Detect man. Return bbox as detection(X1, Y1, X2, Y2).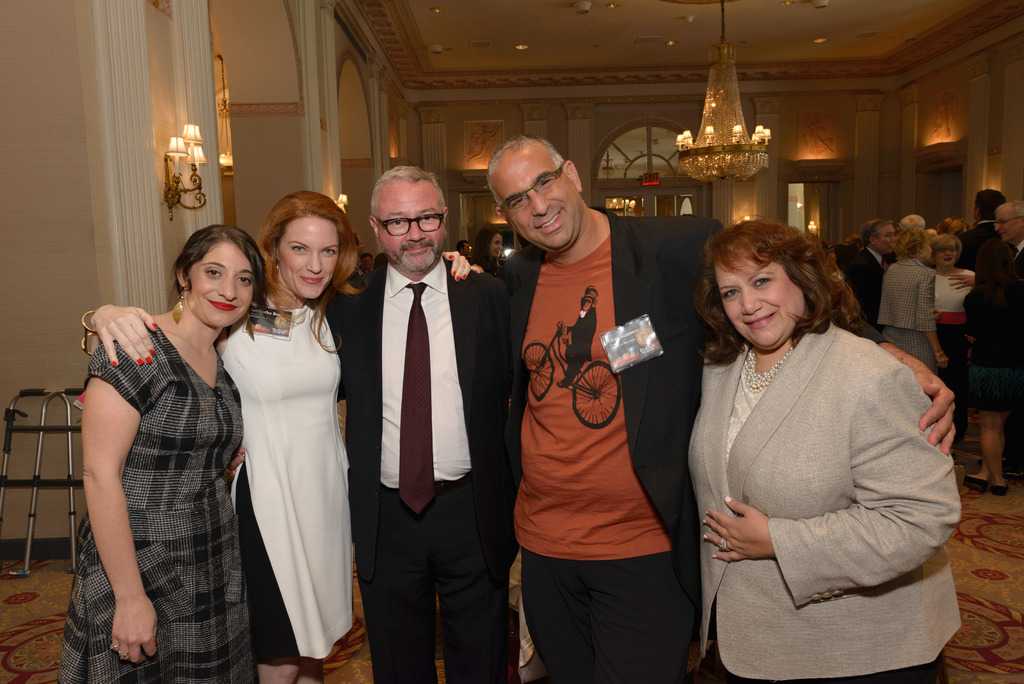
detection(341, 168, 496, 683).
